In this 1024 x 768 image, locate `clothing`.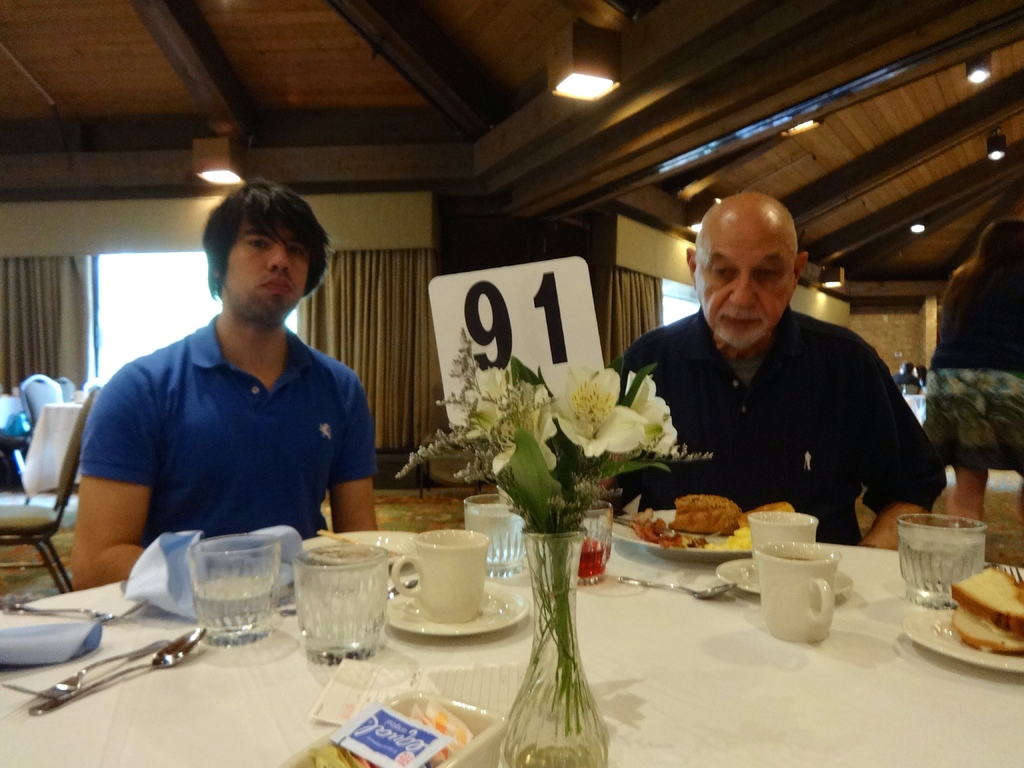
Bounding box: box(76, 285, 381, 562).
